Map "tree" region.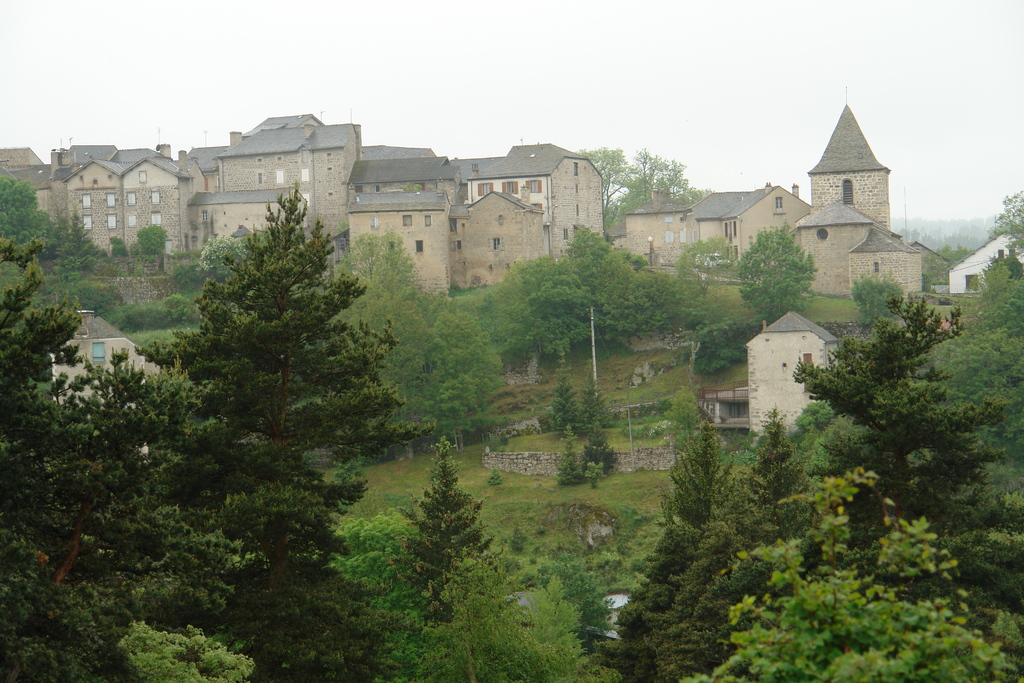
Mapped to {"left": 621, "top": 145, "right": 714, "bottom": 209}.
